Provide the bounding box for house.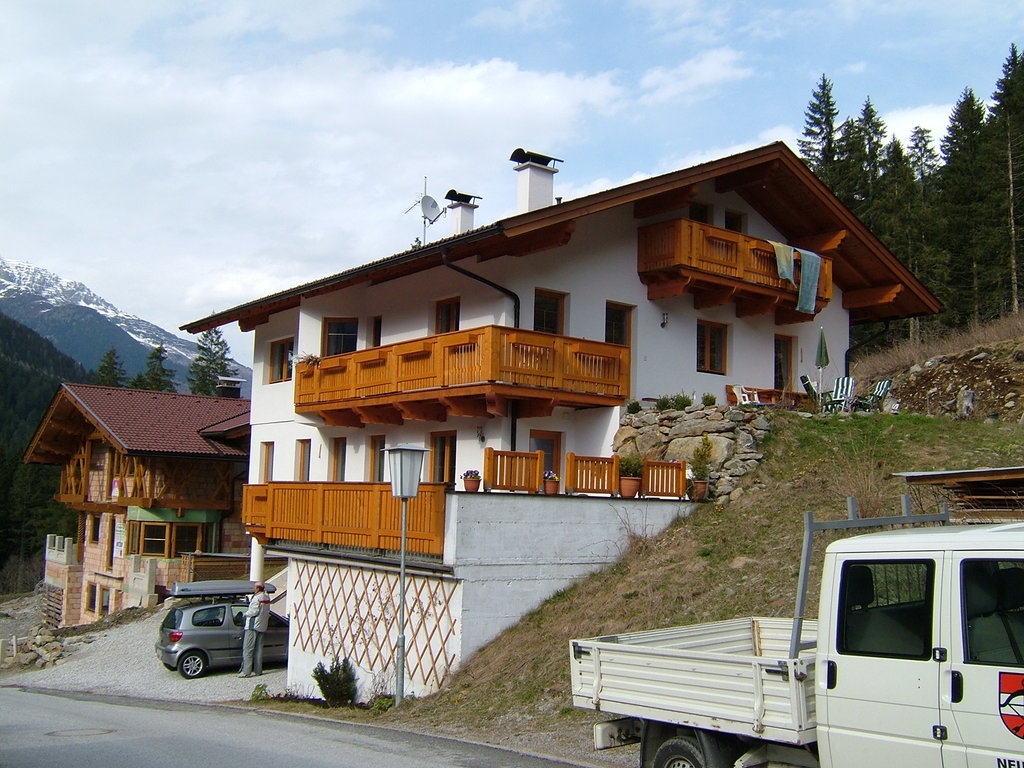
205, 121, 923, 573.
